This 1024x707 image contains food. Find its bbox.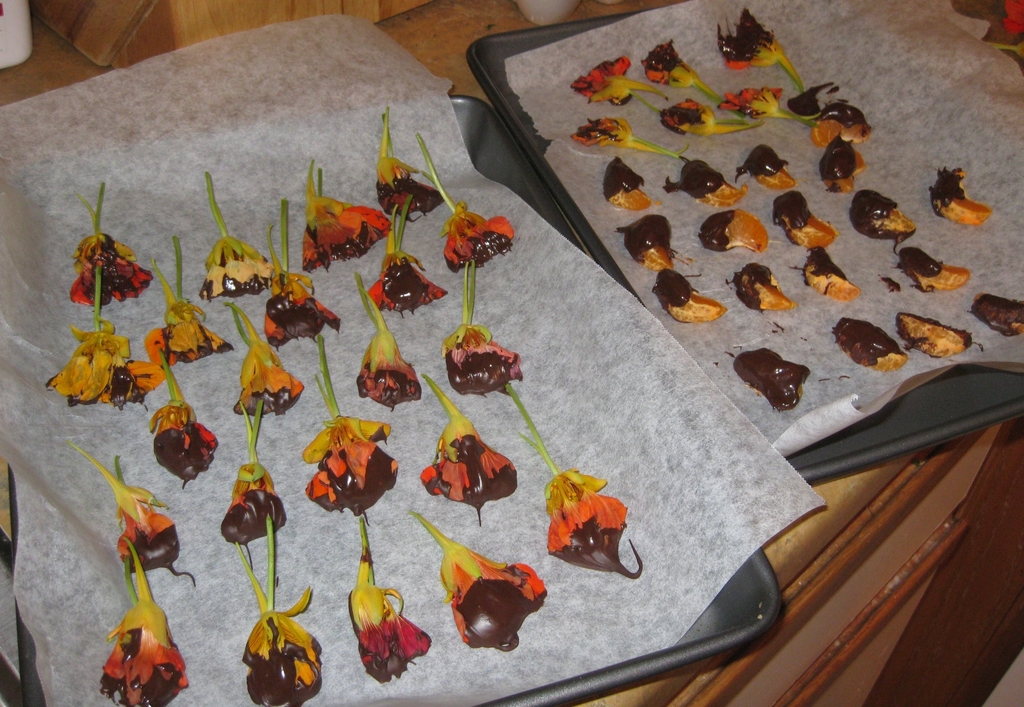
[left=793, top=248, right=862, bottom=303].
